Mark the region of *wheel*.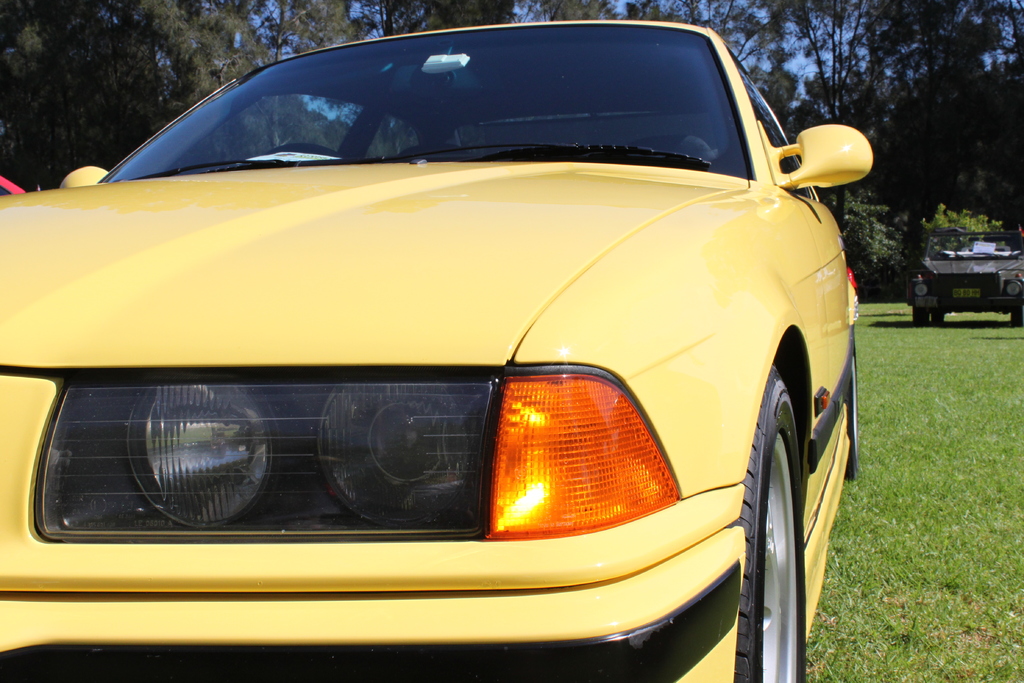
Region: <box>1009,309,1023,327</box>.
